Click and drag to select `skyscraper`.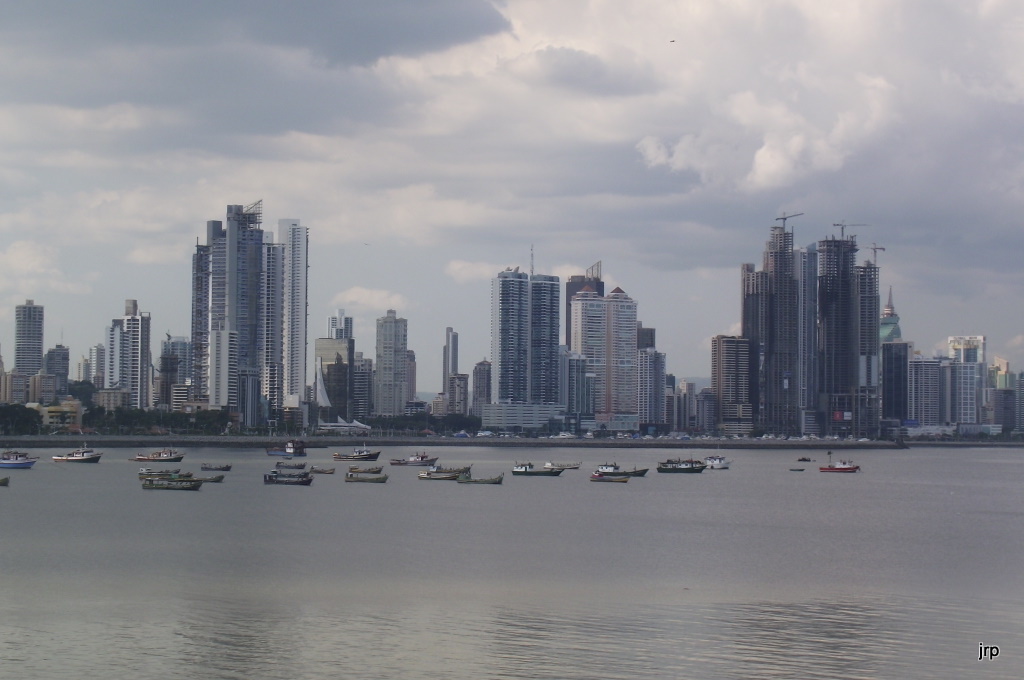
Selection: bbox=(426, 328, 467, 422).
